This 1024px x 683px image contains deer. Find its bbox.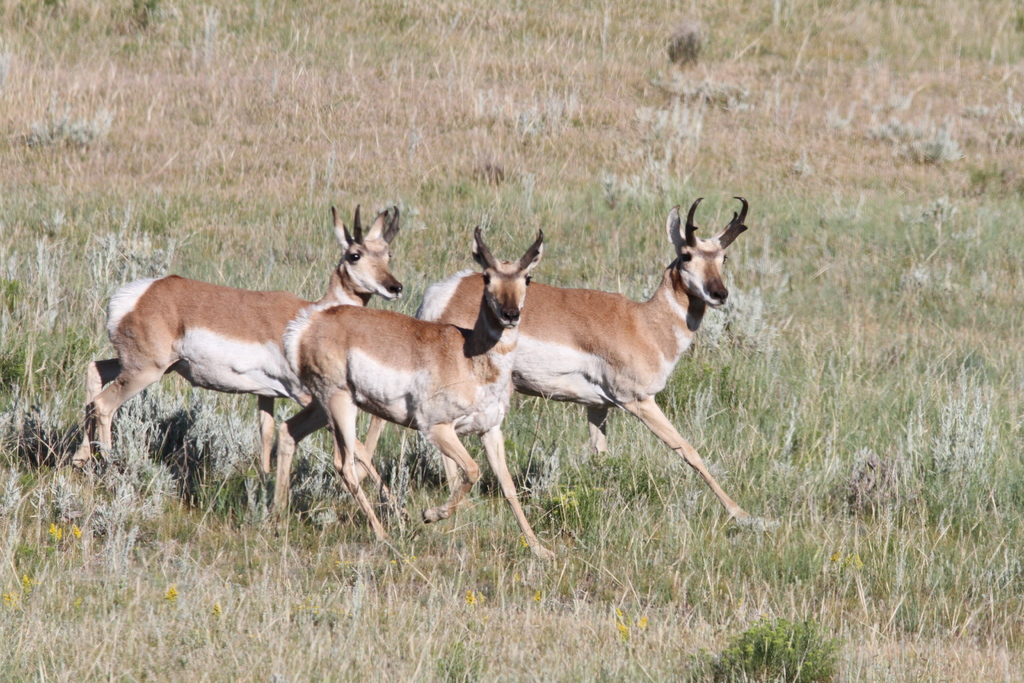
x1=420, y1=194, x2=744, y2=523.
